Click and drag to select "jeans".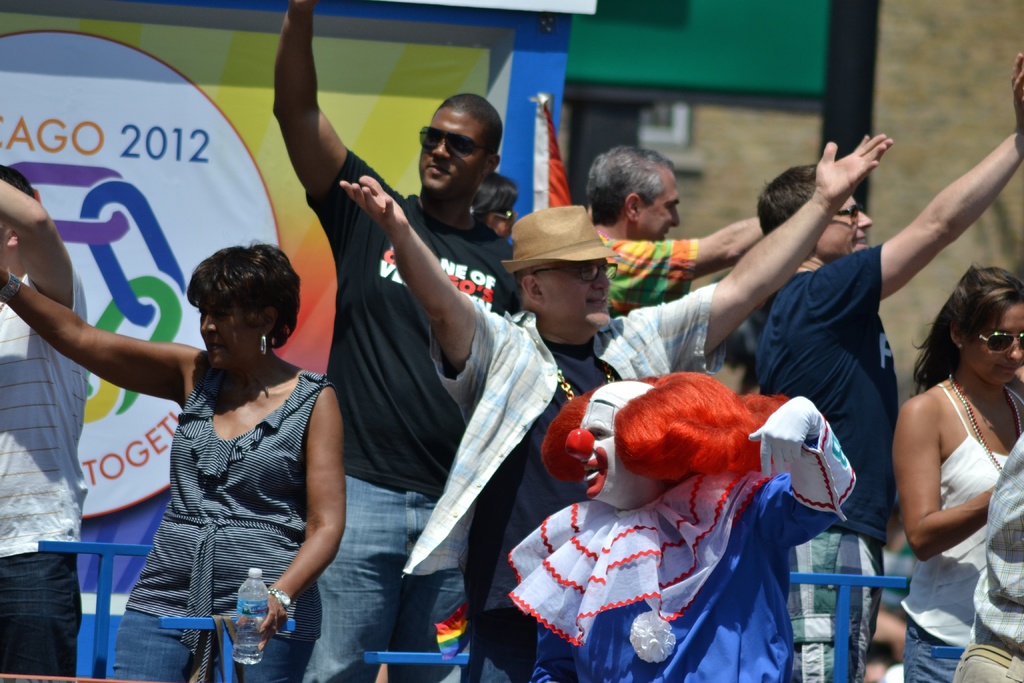
Selection: l=12, t=561, r=68, b=682.
